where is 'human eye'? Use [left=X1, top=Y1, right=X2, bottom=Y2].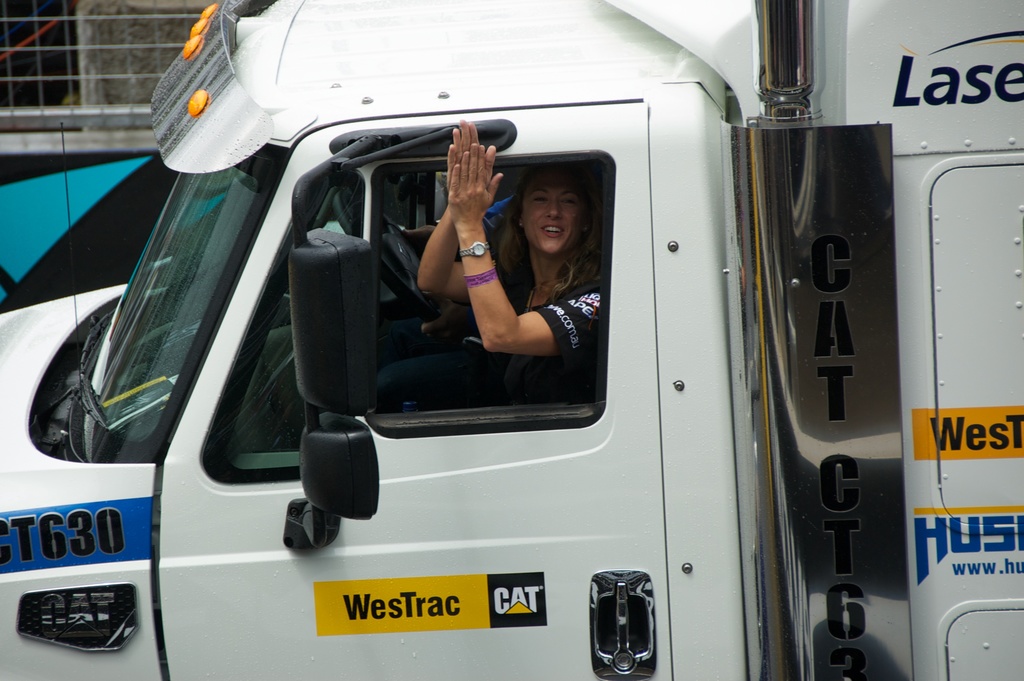
[left=533, top=194, right=552, bottom=204].
